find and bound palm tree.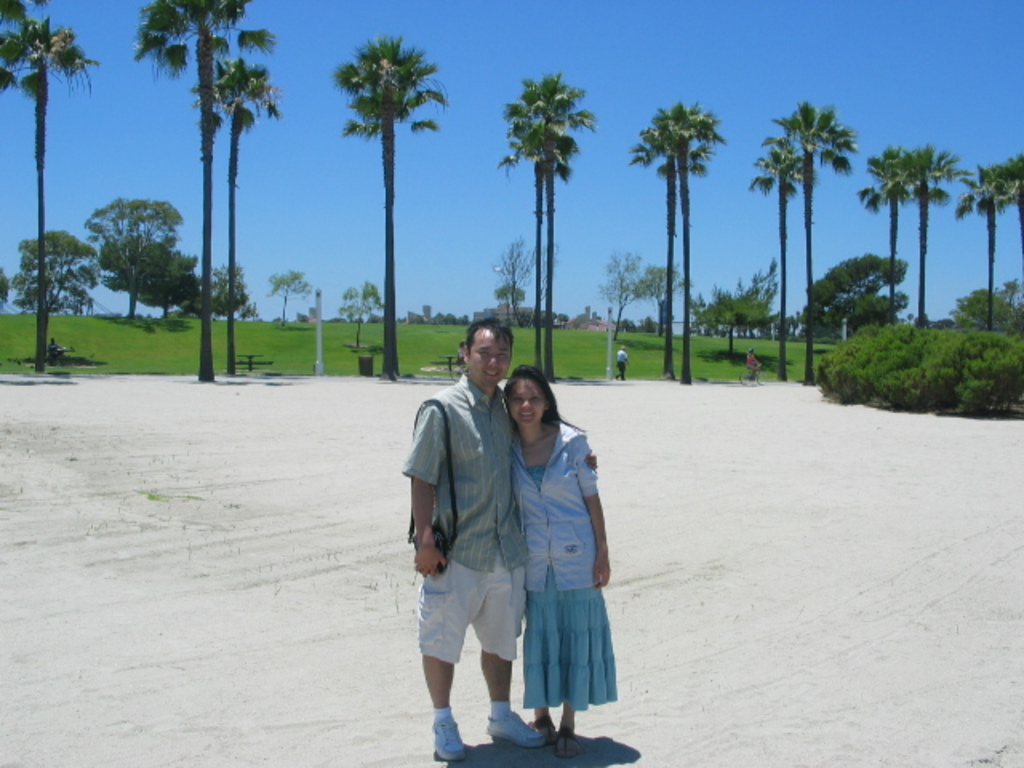
Bound: x1=496 y1=77 x2=586 y2=378.
